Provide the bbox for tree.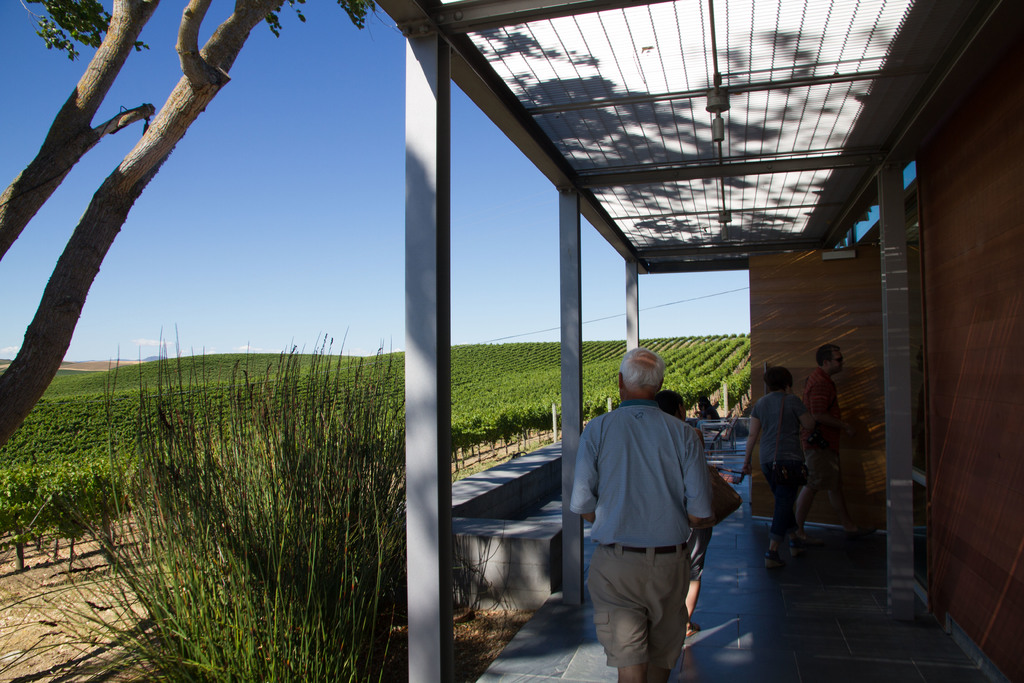
(0, 0, 160, 260).
